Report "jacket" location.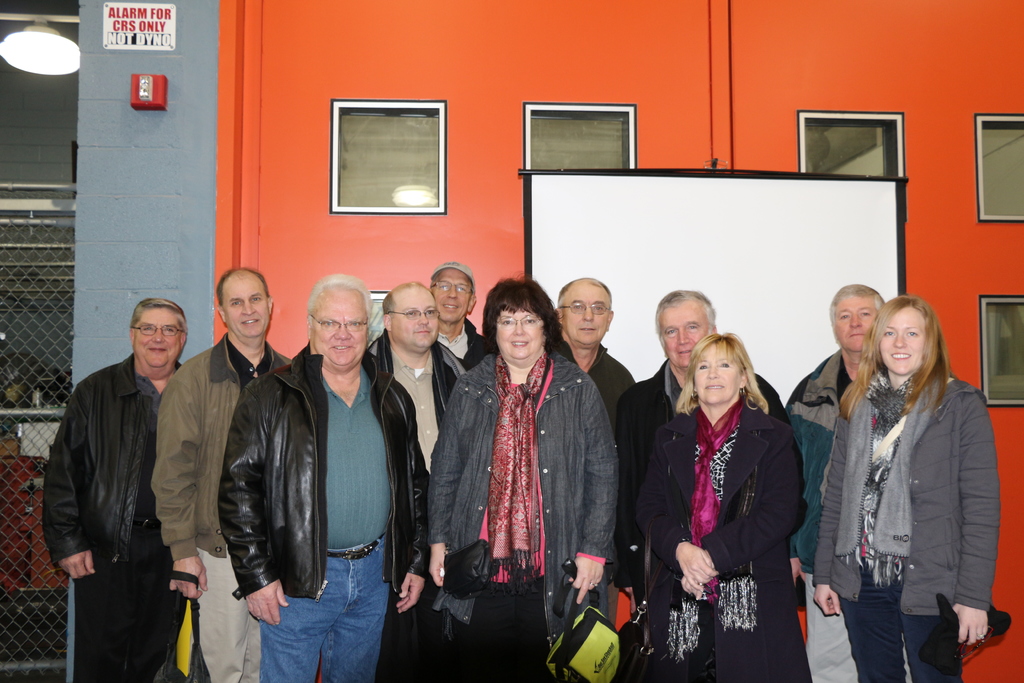
Report: 812 339 1004 627.
